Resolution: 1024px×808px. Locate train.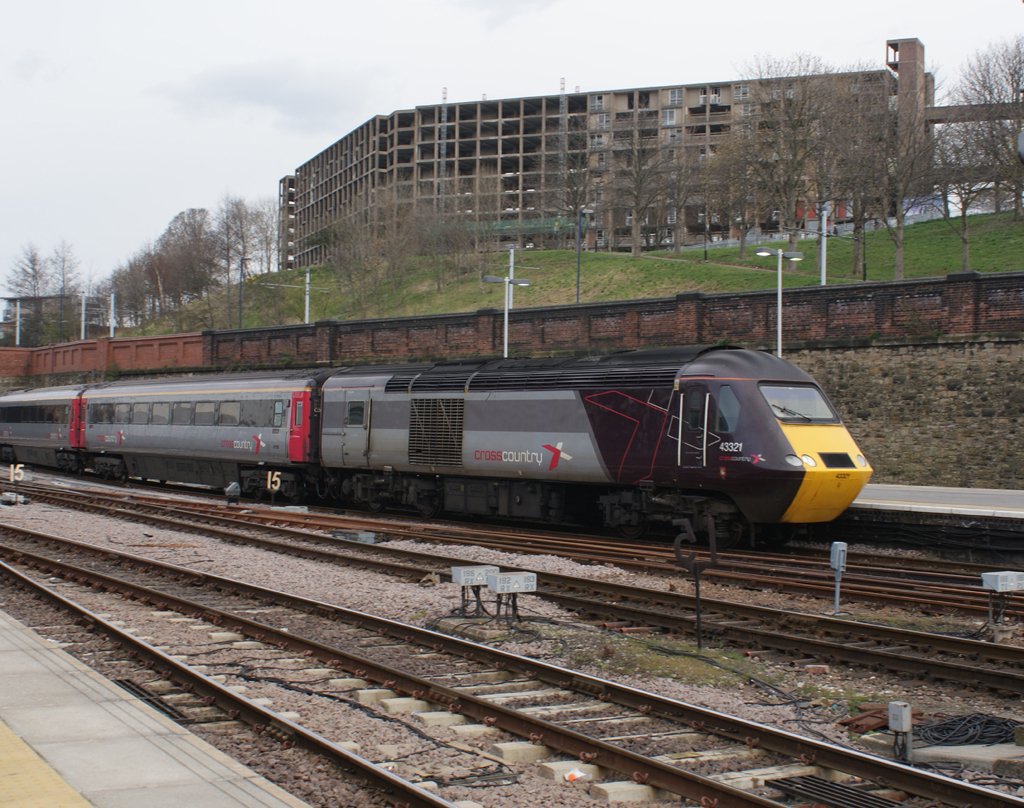
pyautogui.locateOnScreen(0, 335, 876, 552).
